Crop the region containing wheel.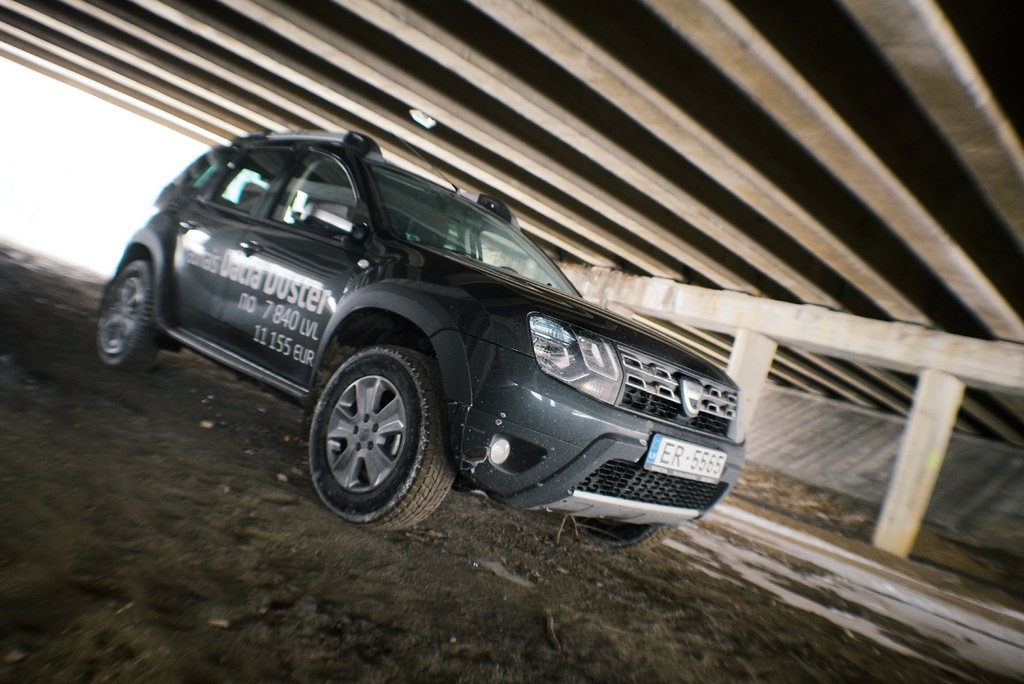
Crop region: region(306, 338, 438, 519).
